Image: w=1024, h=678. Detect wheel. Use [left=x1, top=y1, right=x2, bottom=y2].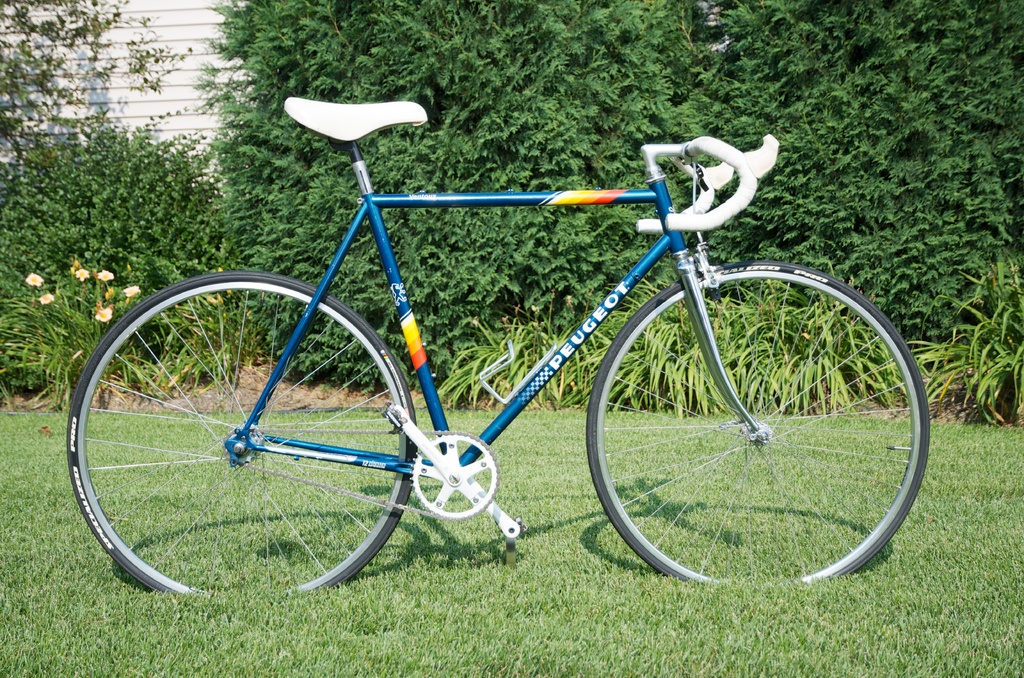
[left=68, top=271, right=417, bottom=593].
